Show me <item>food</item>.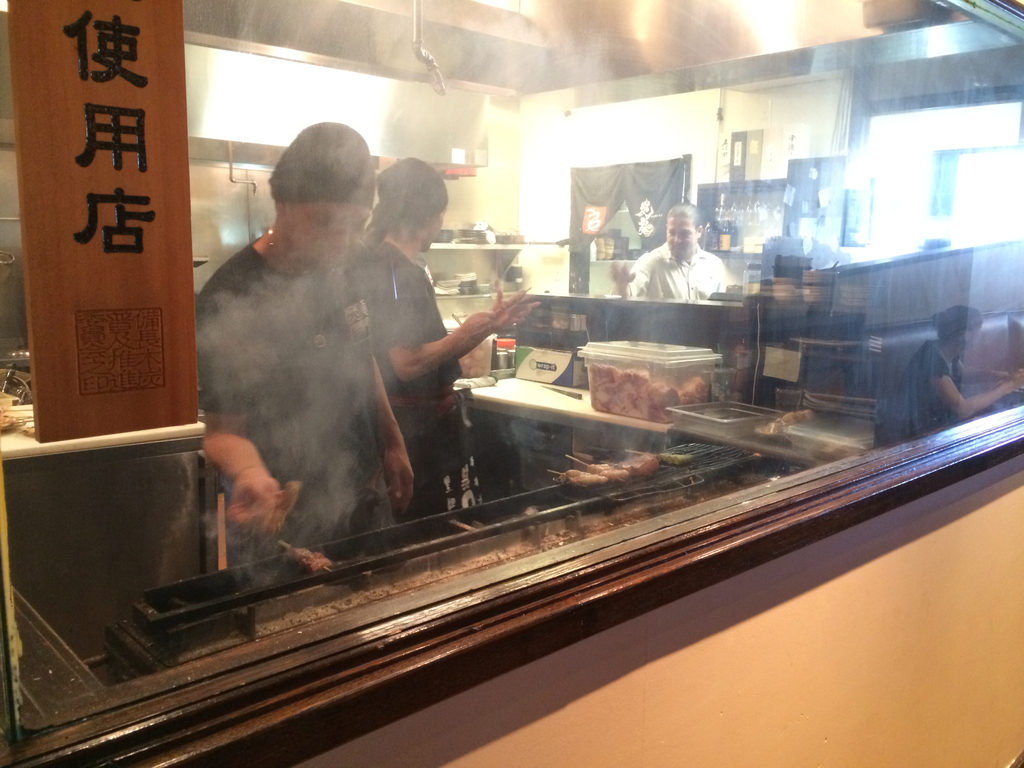
<item>food</item> is here: [561, 468, 604, 488].
